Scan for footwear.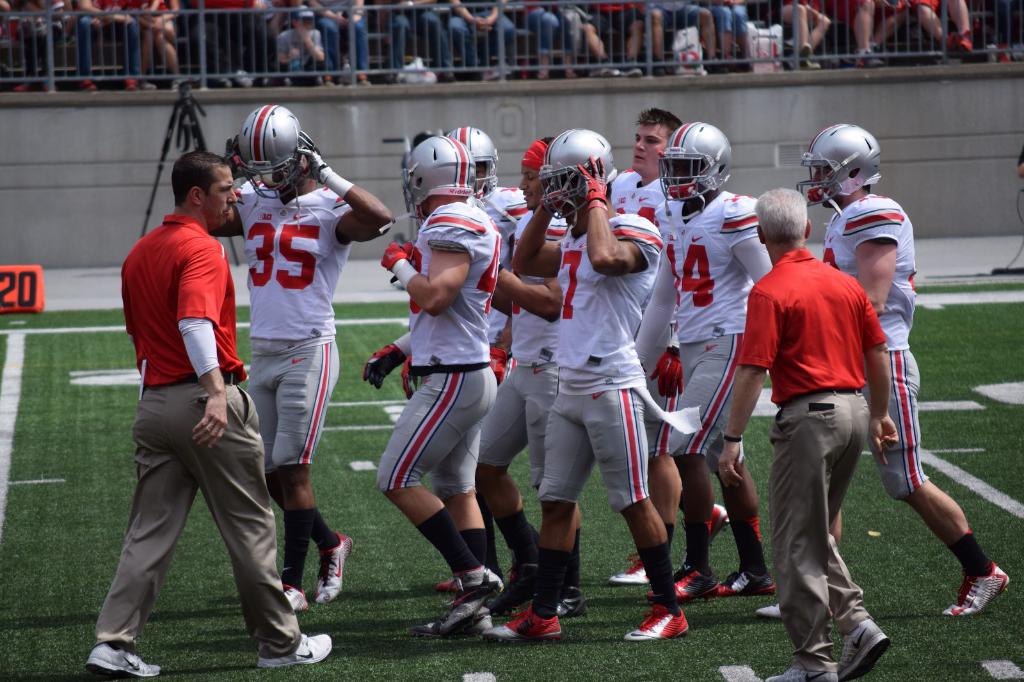
Scan result: (678, 505, 730, 551).
